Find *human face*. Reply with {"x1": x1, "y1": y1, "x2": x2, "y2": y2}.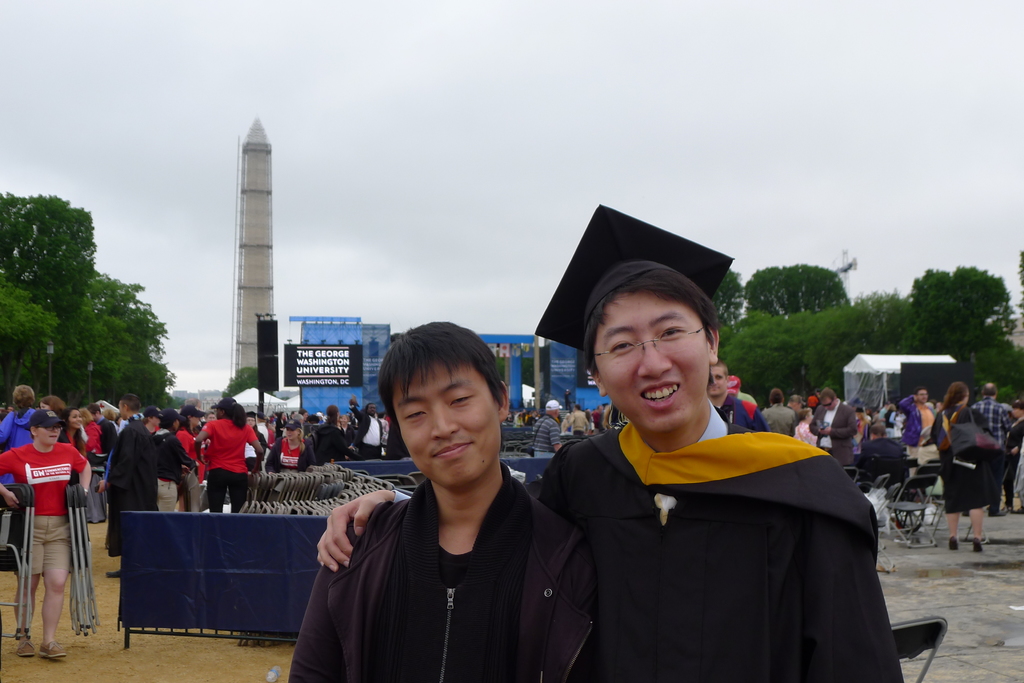
{"x1": 150, "y1": 415, "x2": 161, "y2": 430}.
